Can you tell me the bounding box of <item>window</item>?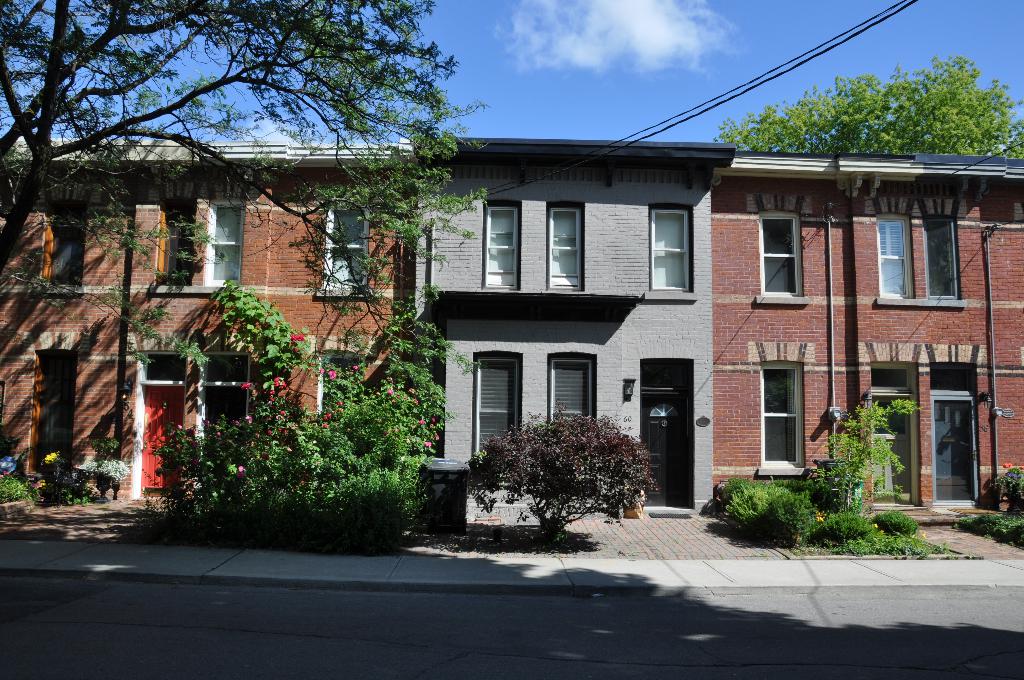
477/194/516/292.
